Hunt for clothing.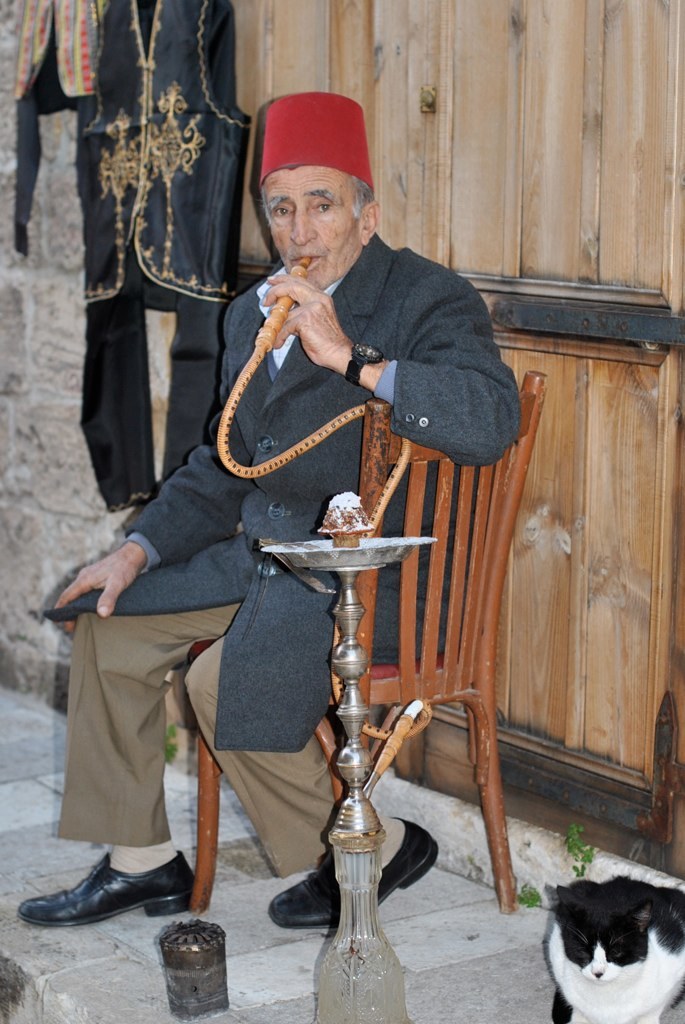
Hunted down at box=[105, 158, 528, 935].
